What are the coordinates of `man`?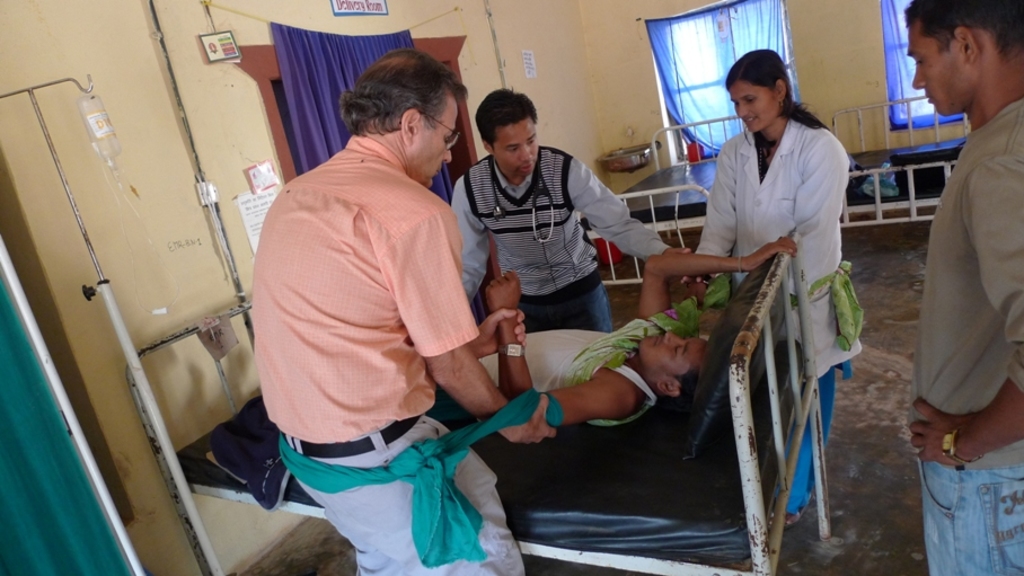
x1=901, y1=0, x2=1023, y2=575.
